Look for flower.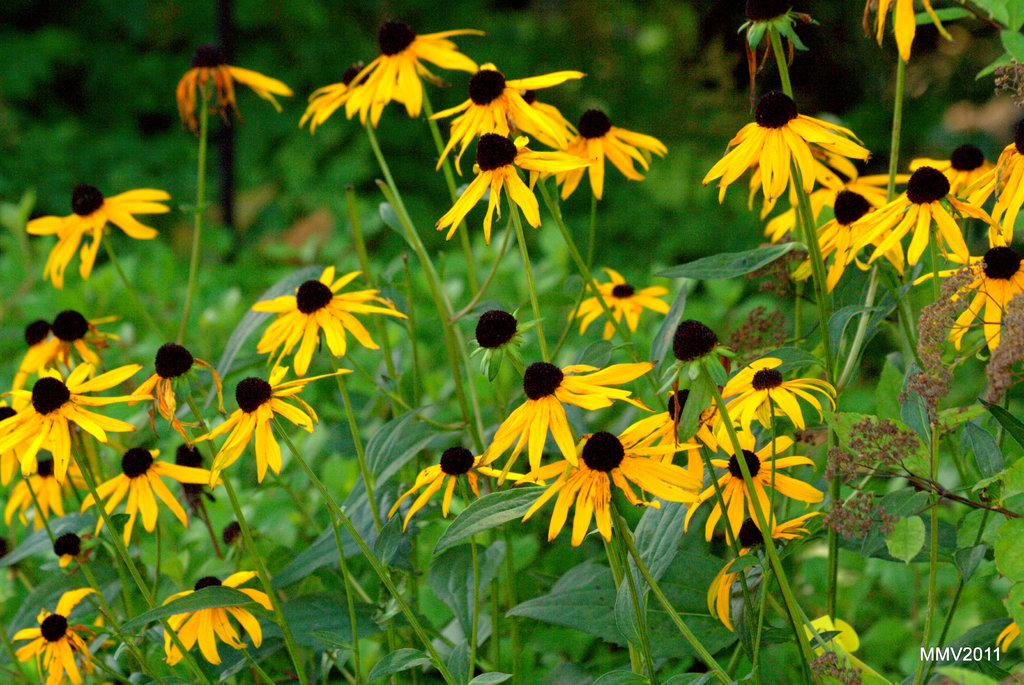
Found: l=182, t=368, r=320, b=486.
